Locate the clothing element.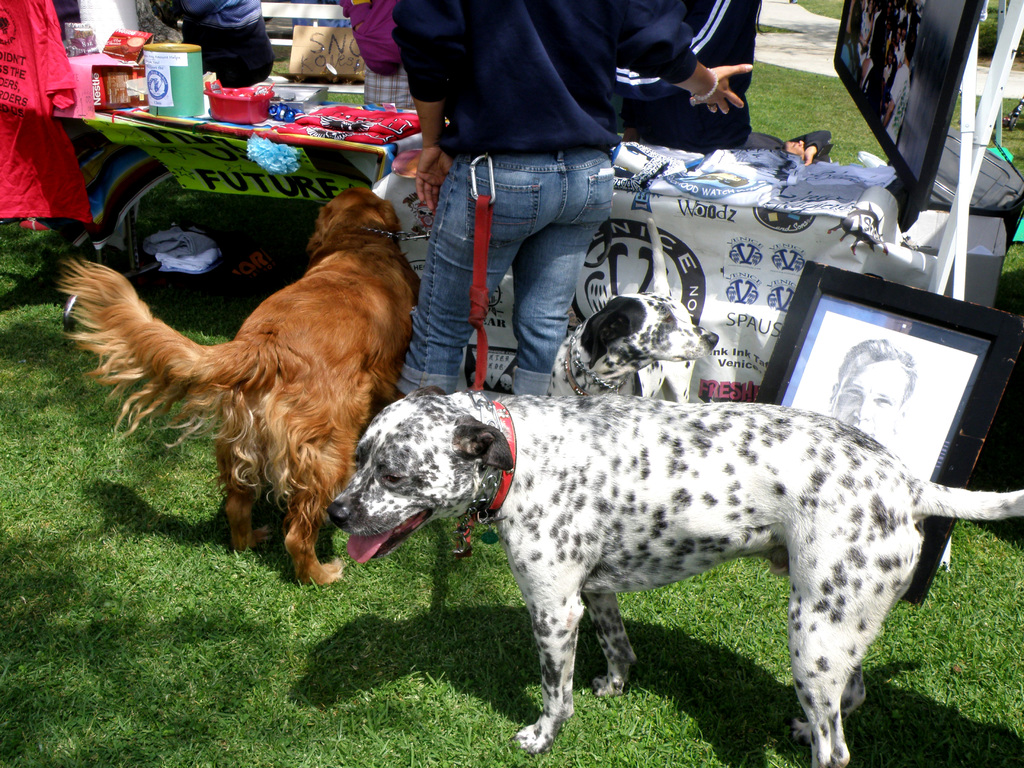
Element bbox: {"x1": 147, "y1": 0, "x2": 271, "y2": 93}.
